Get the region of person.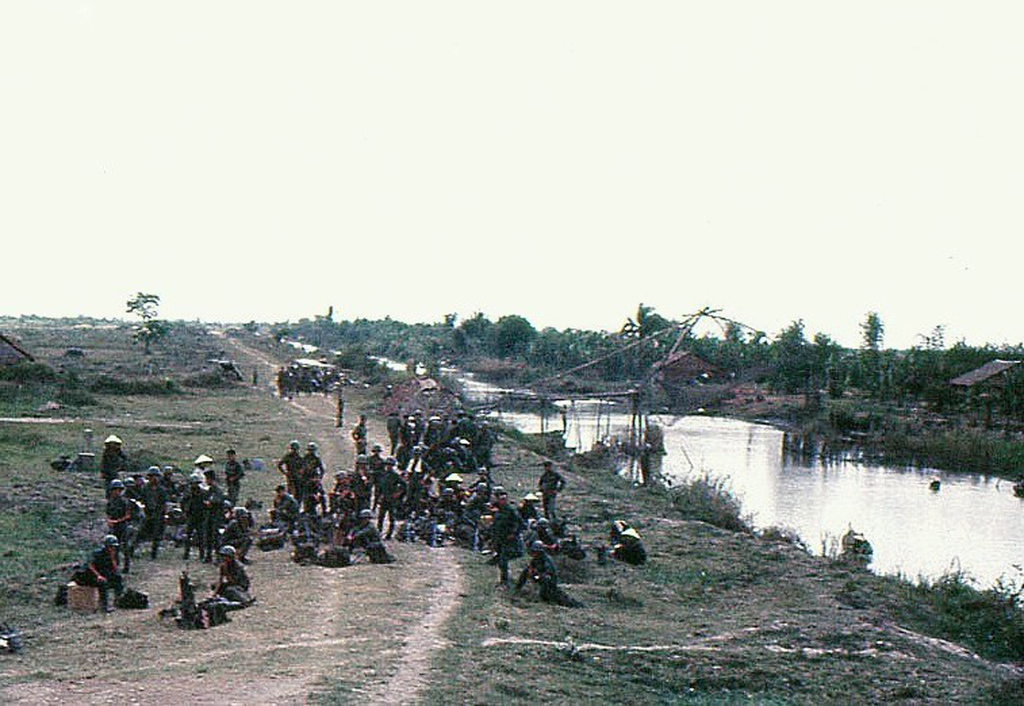
[left=333, top=399, right=346, bottom=423].
